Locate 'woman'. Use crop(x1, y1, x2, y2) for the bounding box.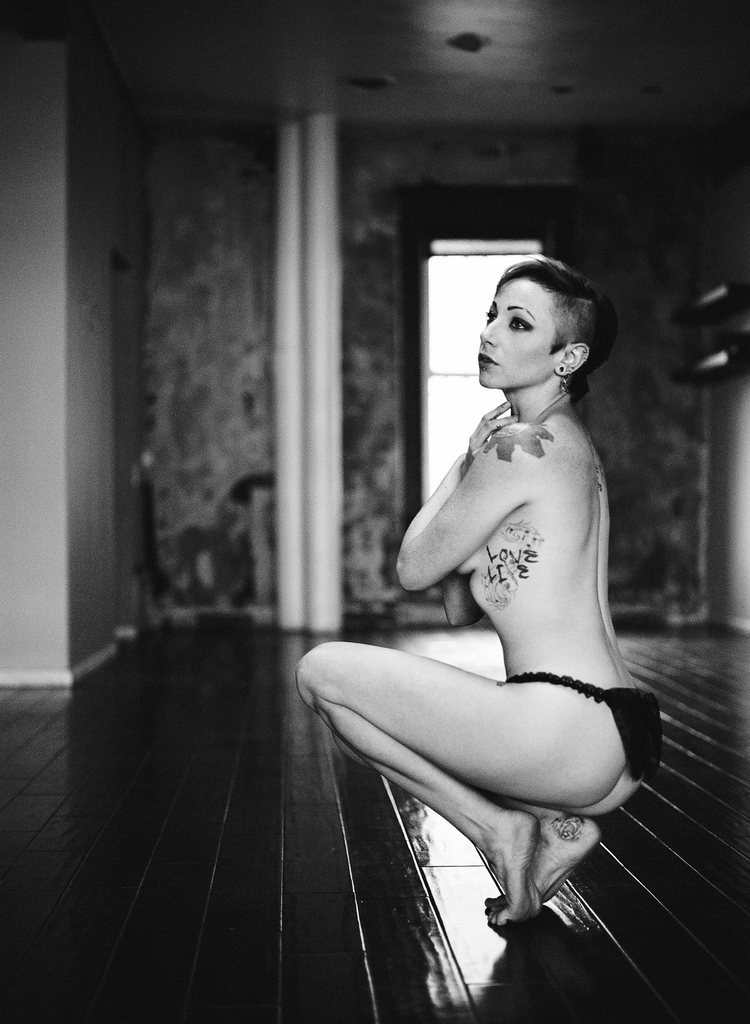
crop(346, 247, 663, 955).
